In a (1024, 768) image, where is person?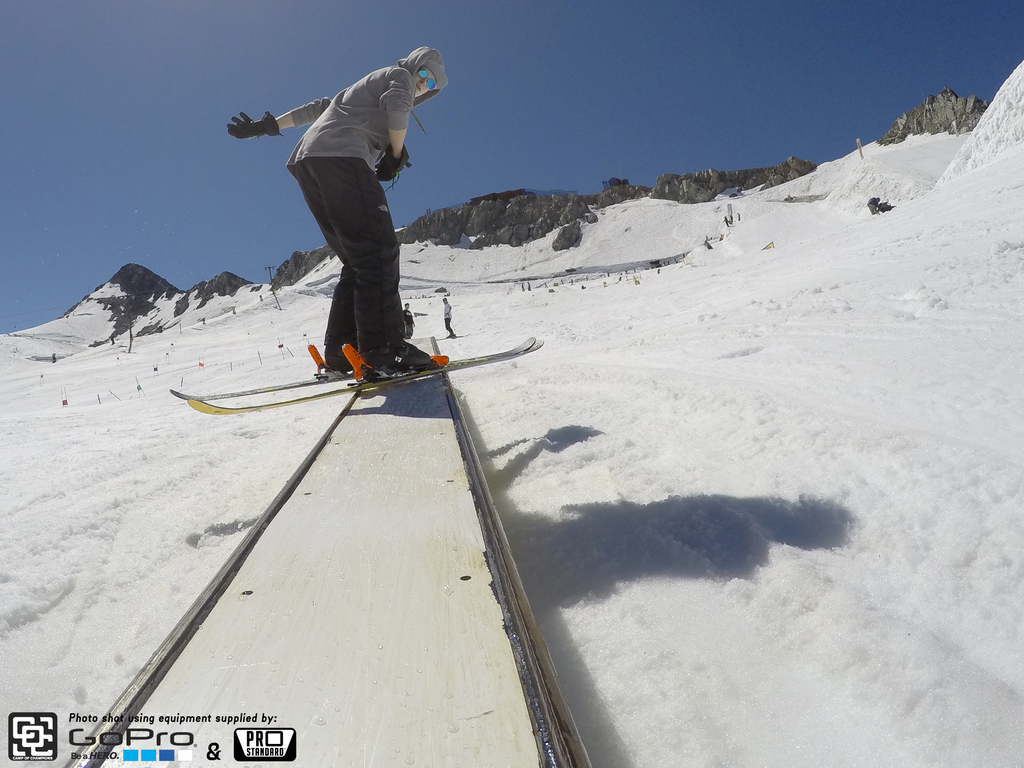
<region>859, 195, 883, 220</region>.
